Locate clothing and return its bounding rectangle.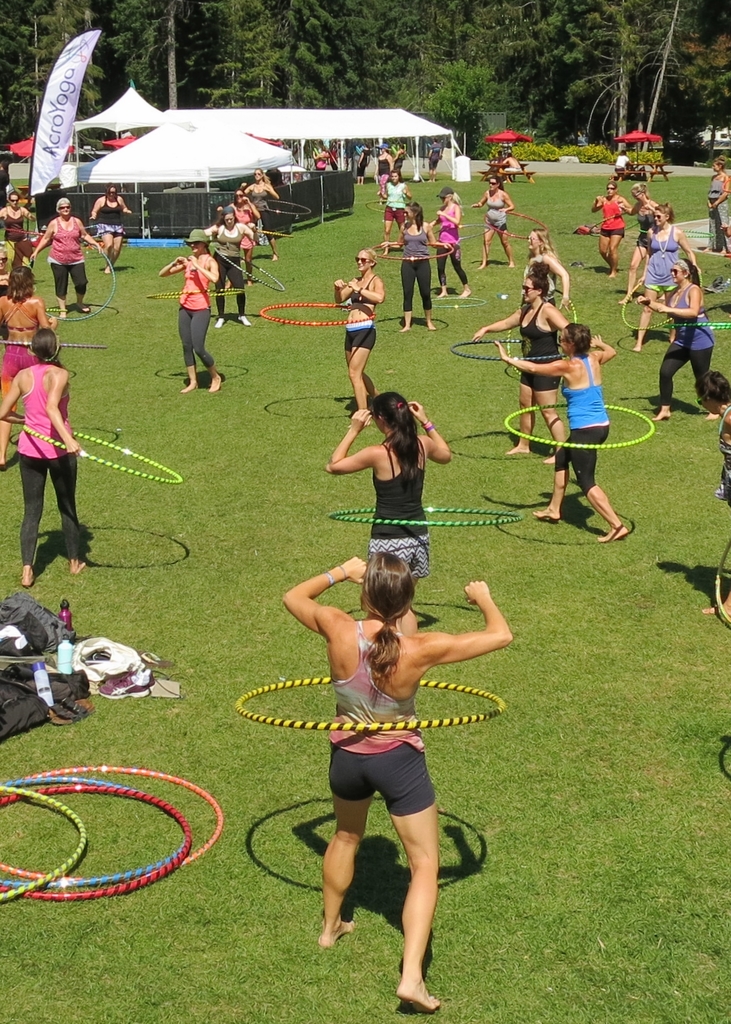
[209,223,248,321].
